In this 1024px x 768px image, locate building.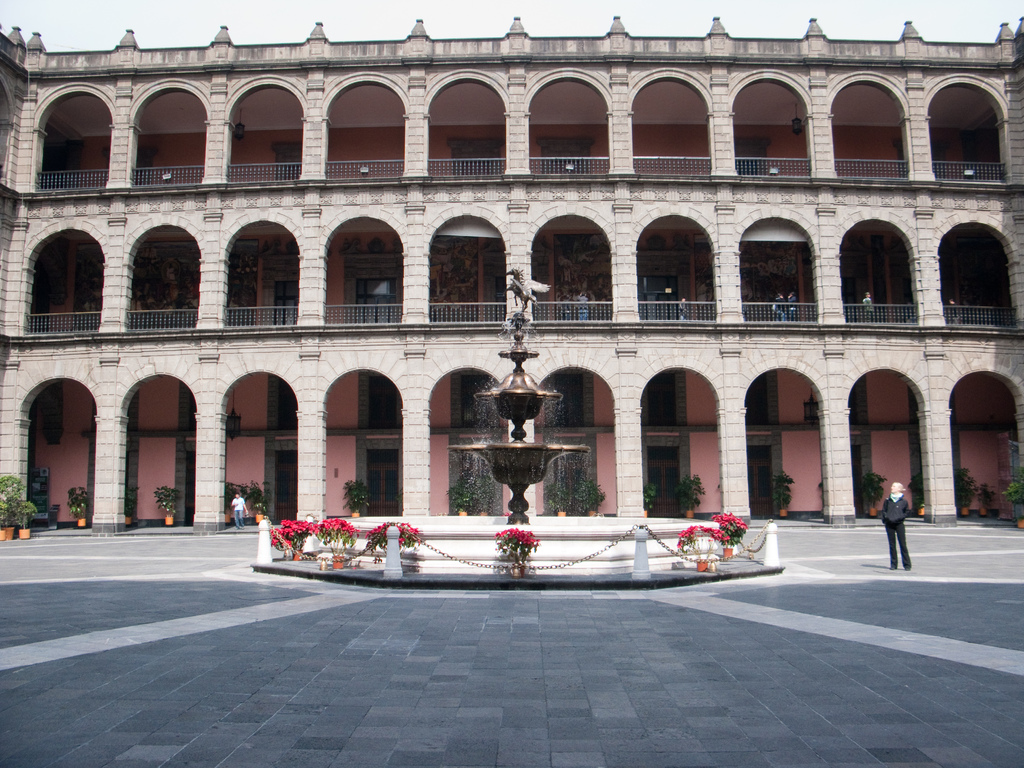
Bounding box: select_region(0, 15, 1023, 531).
